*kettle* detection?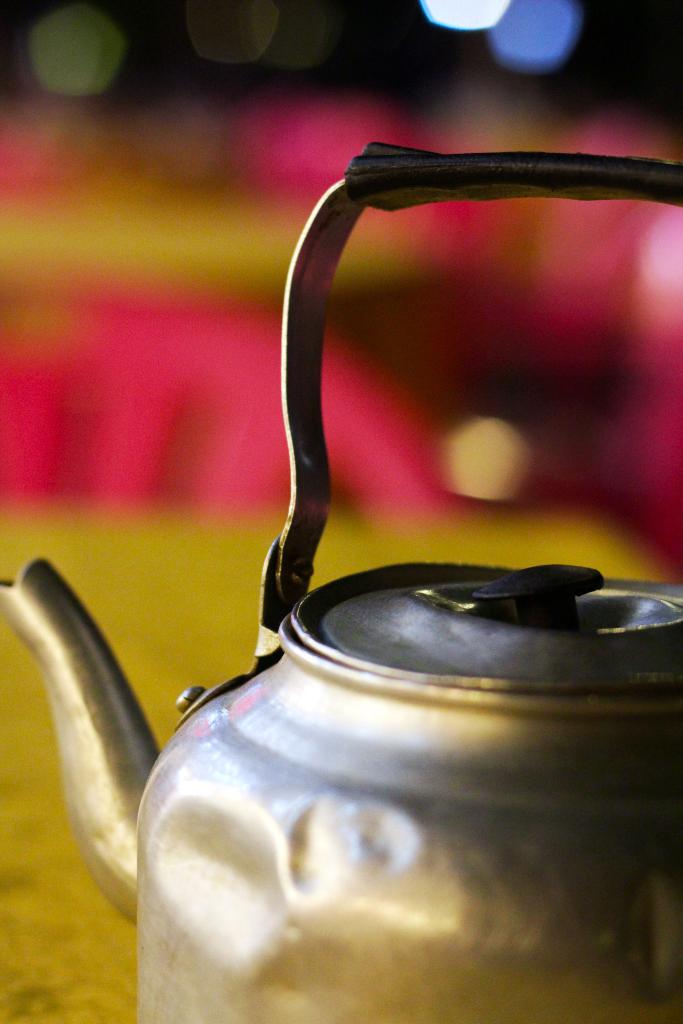
detection(0, 136, 682, 1023)
